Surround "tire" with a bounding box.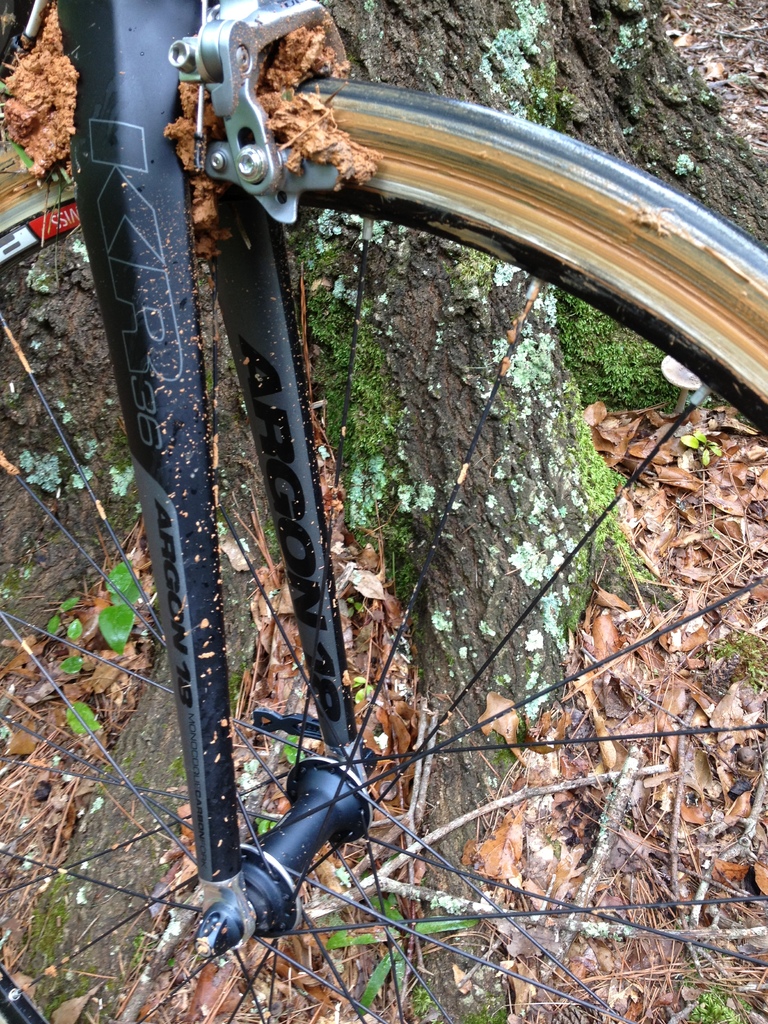
locate(0, 92, 767, 1023).
